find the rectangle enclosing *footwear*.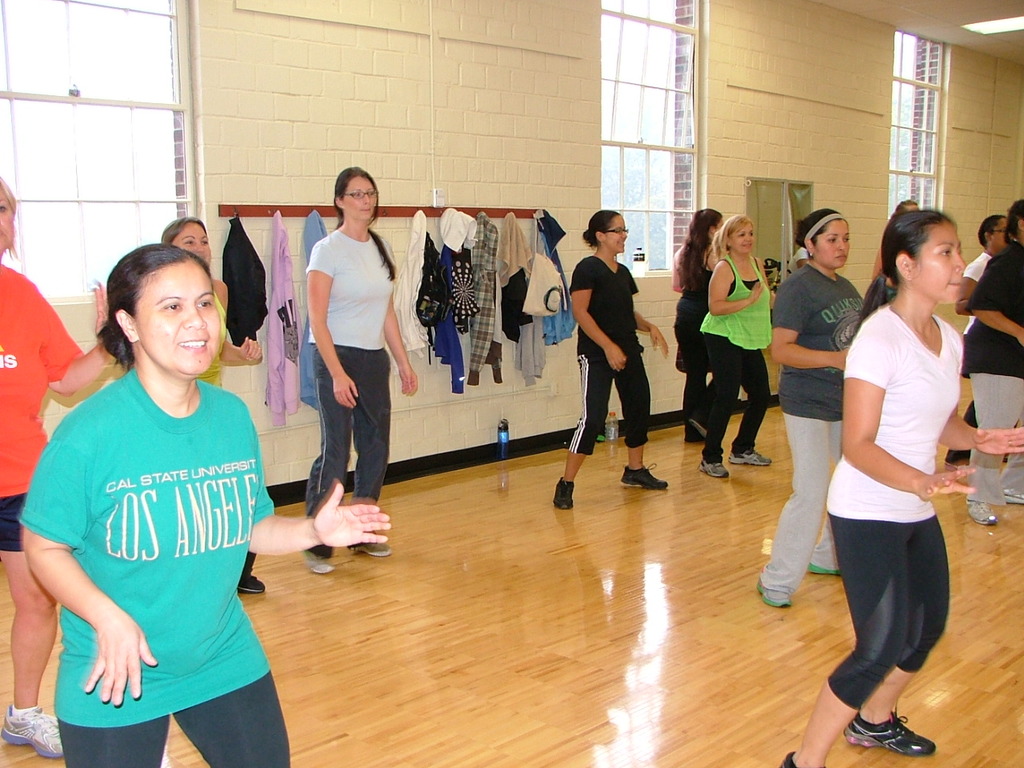
x1=965 y1=494 x2=1005 y2=534.
